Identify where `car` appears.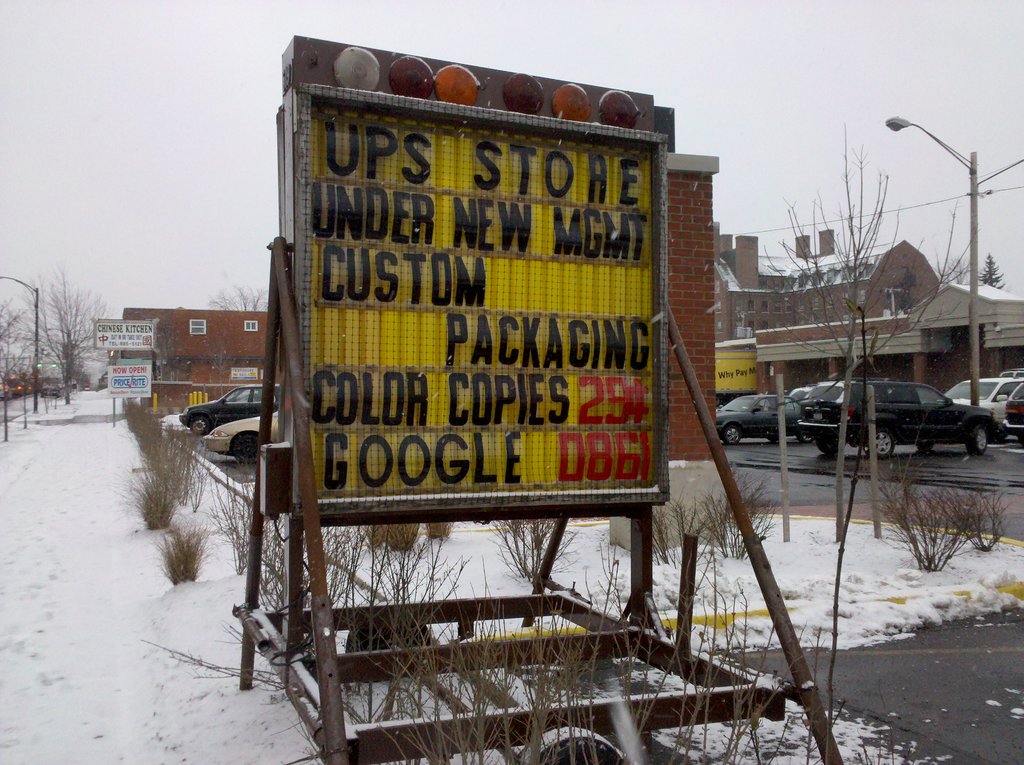
Appears at box(808, 380, 848, 402).
